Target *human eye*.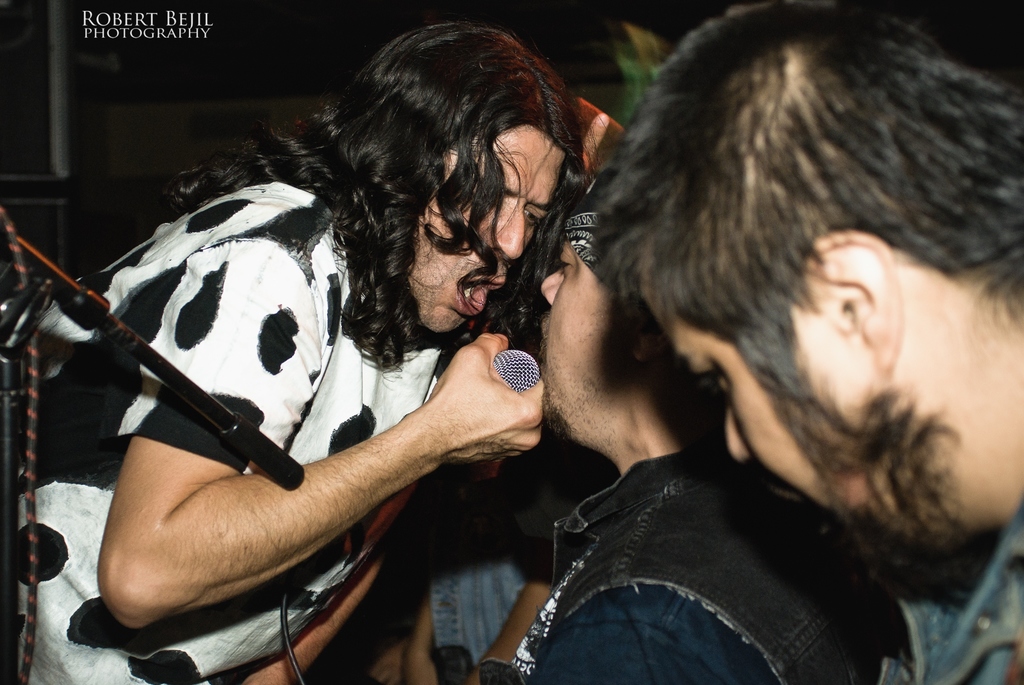
Target region: detection(550, 248, 578, 278).
